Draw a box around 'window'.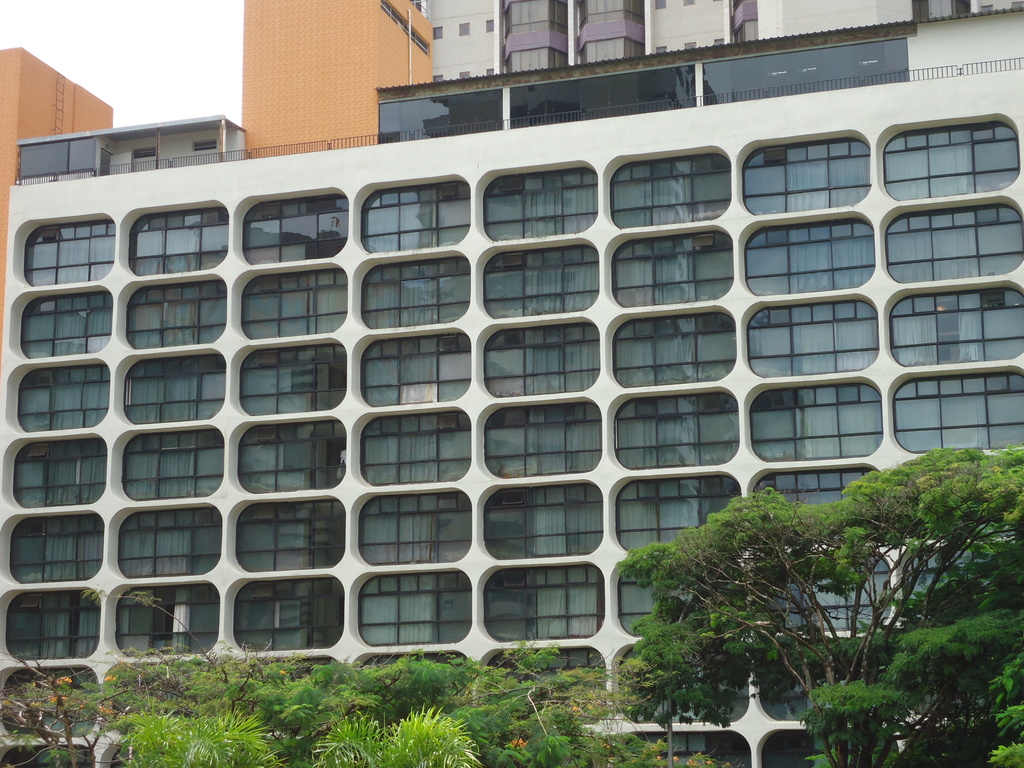
(left=743, top=378, right=897, bottom=463).
